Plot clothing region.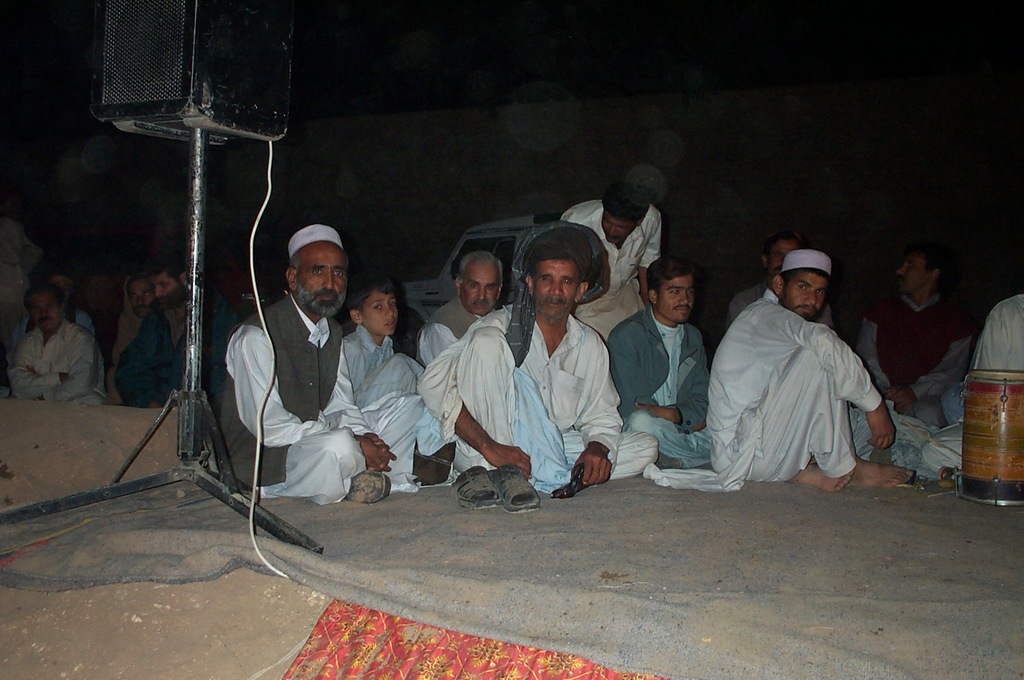
Plotted at (715, 251, 890, 497).
